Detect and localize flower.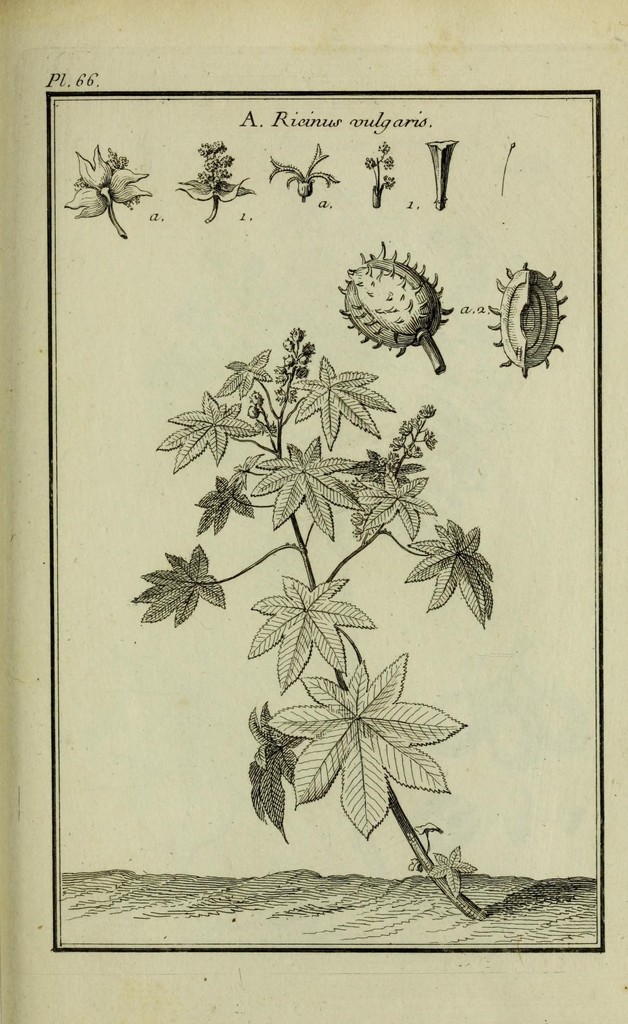
Localized at <region>262, 142, 331, 202</region>.
